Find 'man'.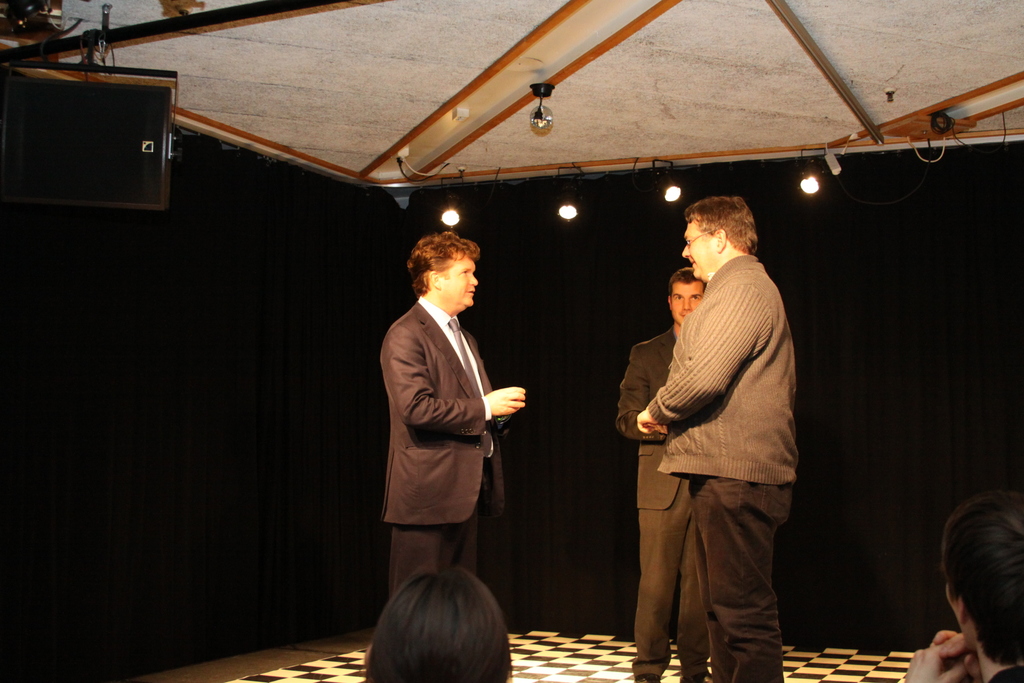
{"left": 381, "top": 231, "right": 525, "bottom": 604}.
